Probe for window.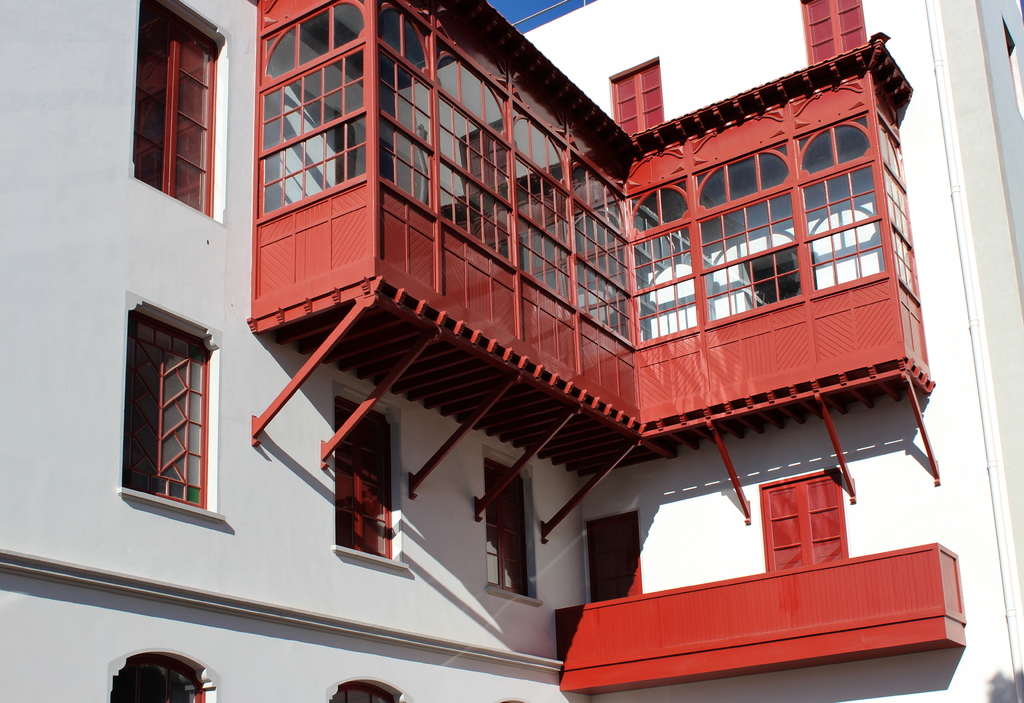
Probe result: [x1=129, y1=0, x2=228, y2=222].
